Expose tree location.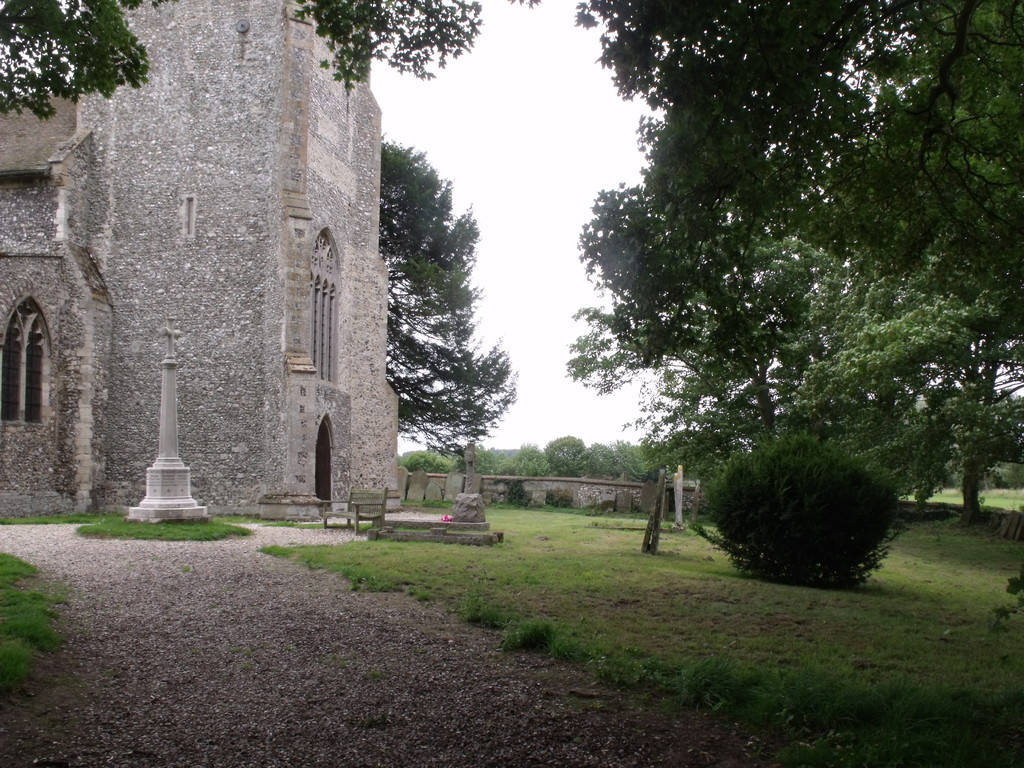
Exposed at BBox(294, 0, 488, 102).
